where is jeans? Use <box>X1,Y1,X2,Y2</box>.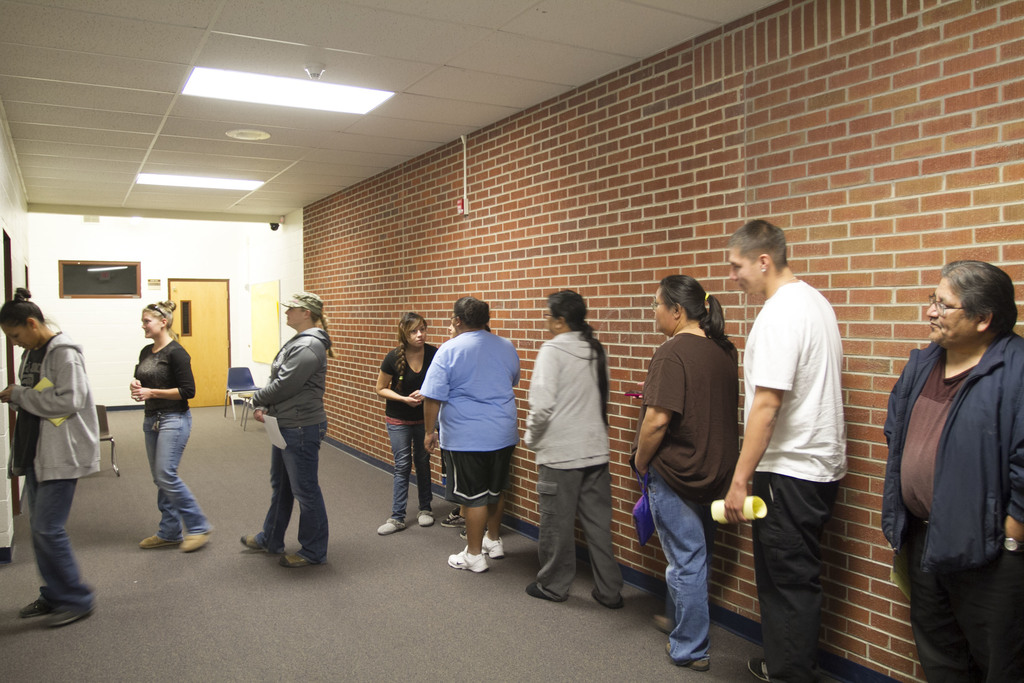
<box>12,455,86,627</box>.
